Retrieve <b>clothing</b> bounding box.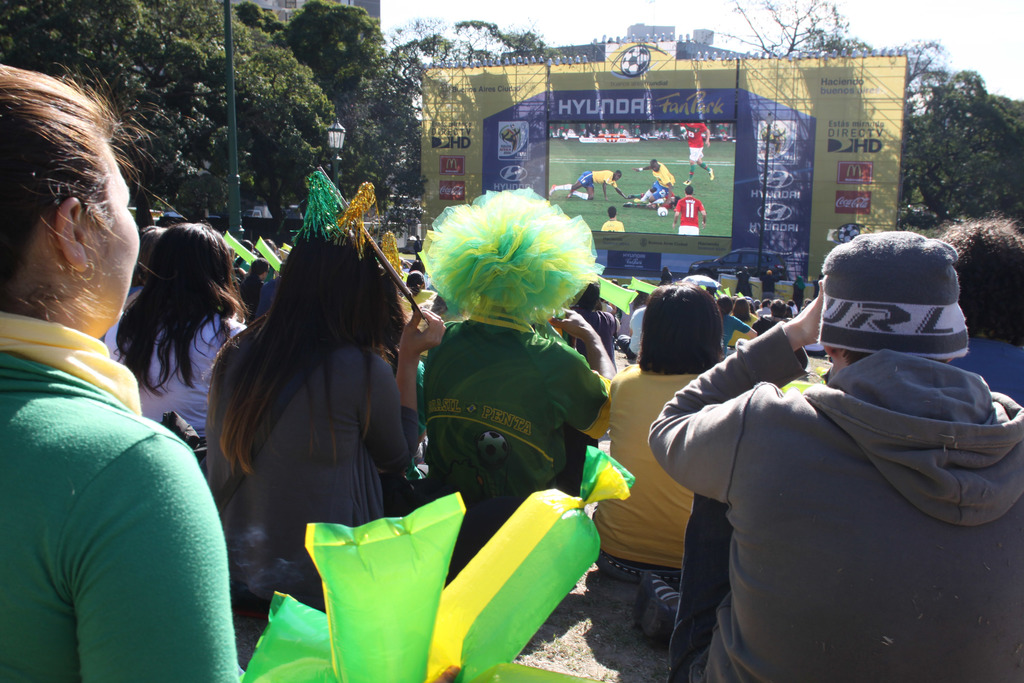
Bounding box: {"left": 0, "top": 306, "right": 242, "bottom": 682}.
